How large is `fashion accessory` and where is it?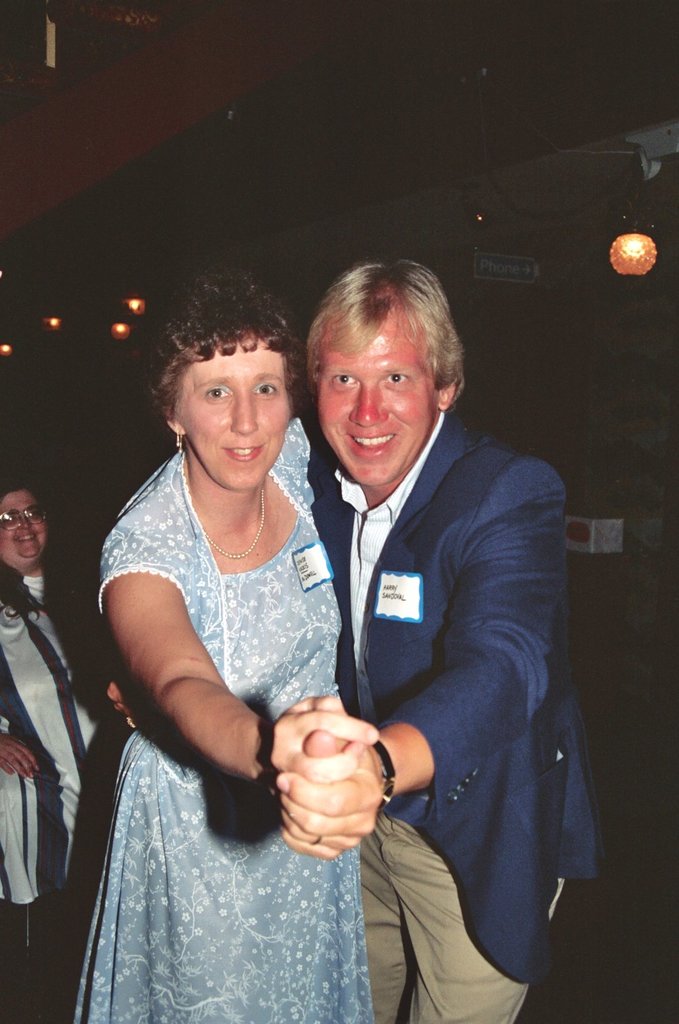
Bounding box: pyautogui.locateOnScreen(0, 493, 45, 526).
